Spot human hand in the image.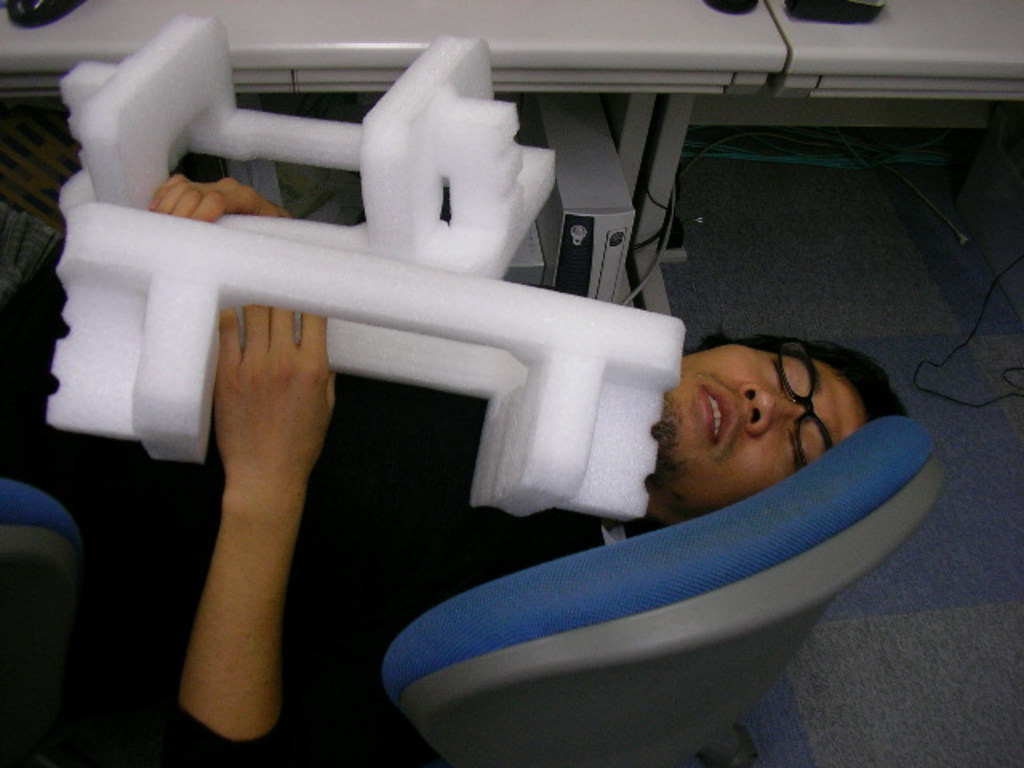
human hand found at [x1=146, y1=170, x2=293, y2=226].
